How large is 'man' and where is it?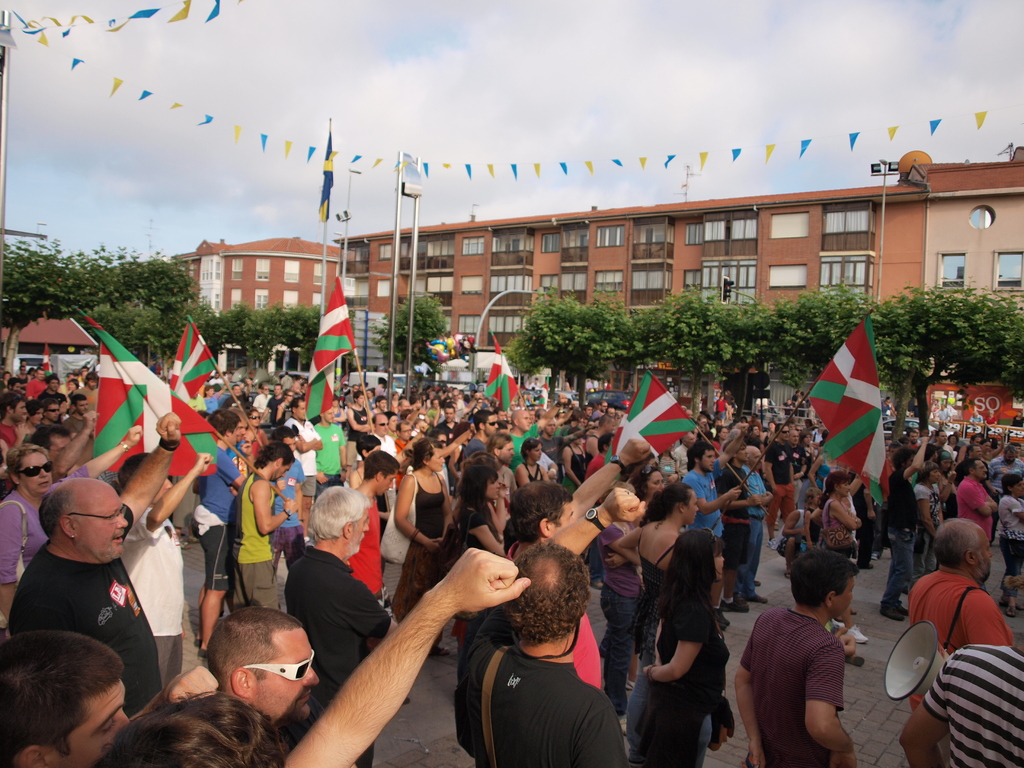
Bounding box: 10,412,170,712.
